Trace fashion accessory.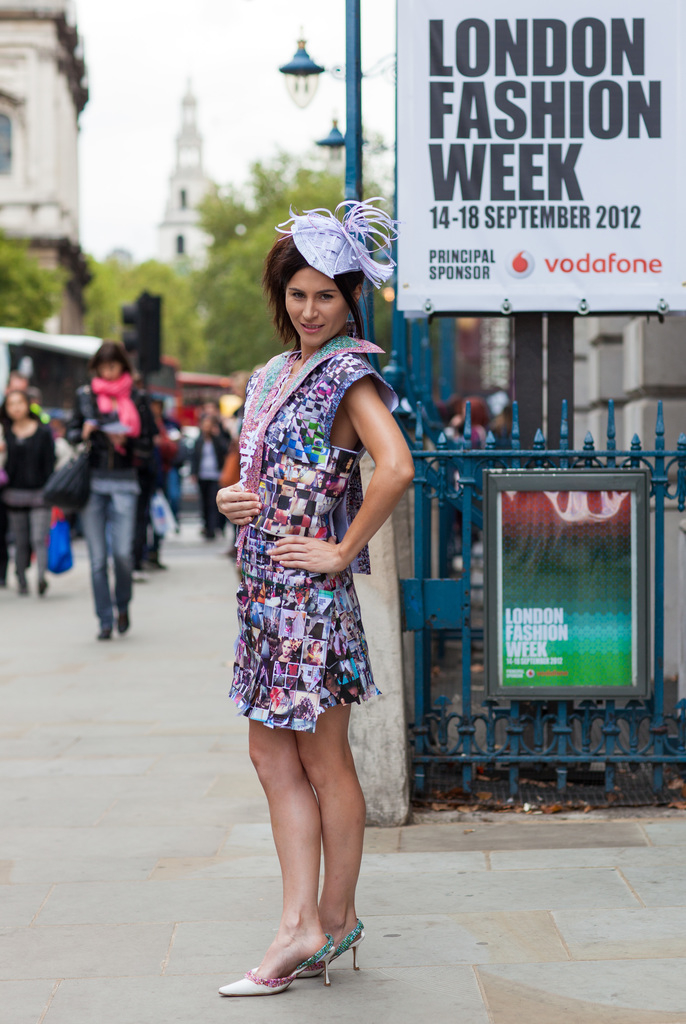
Traced to select_region(215, 935, 338, 998).
